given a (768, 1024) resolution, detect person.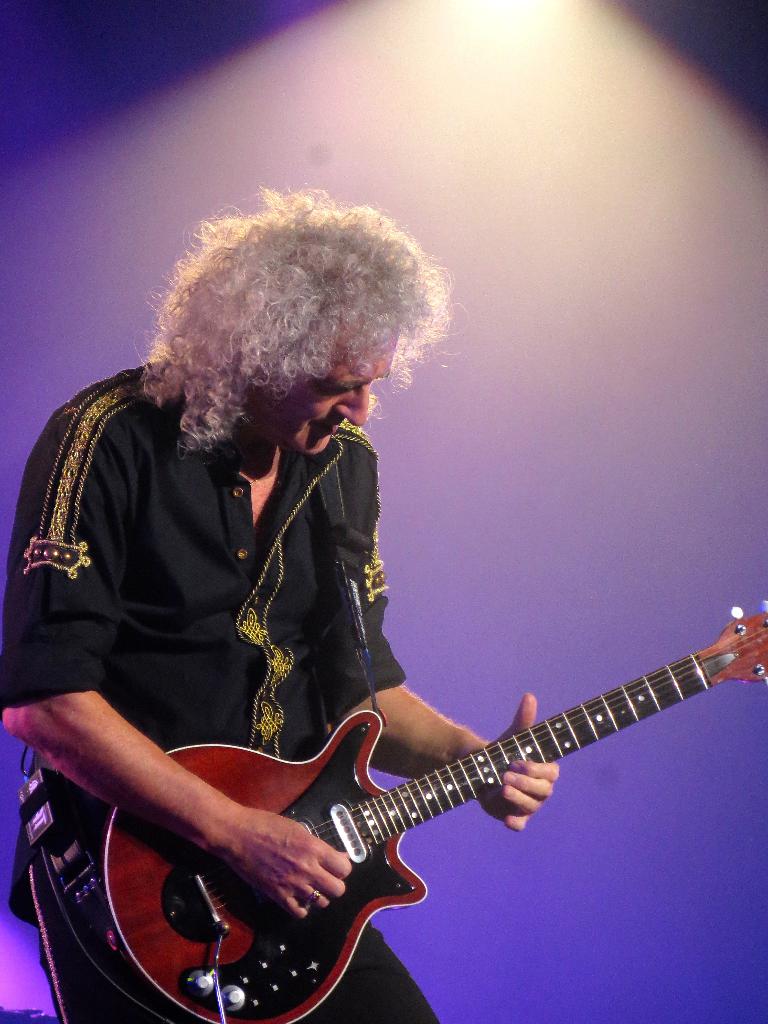
l=36, t=175, r=600, b=1023.
